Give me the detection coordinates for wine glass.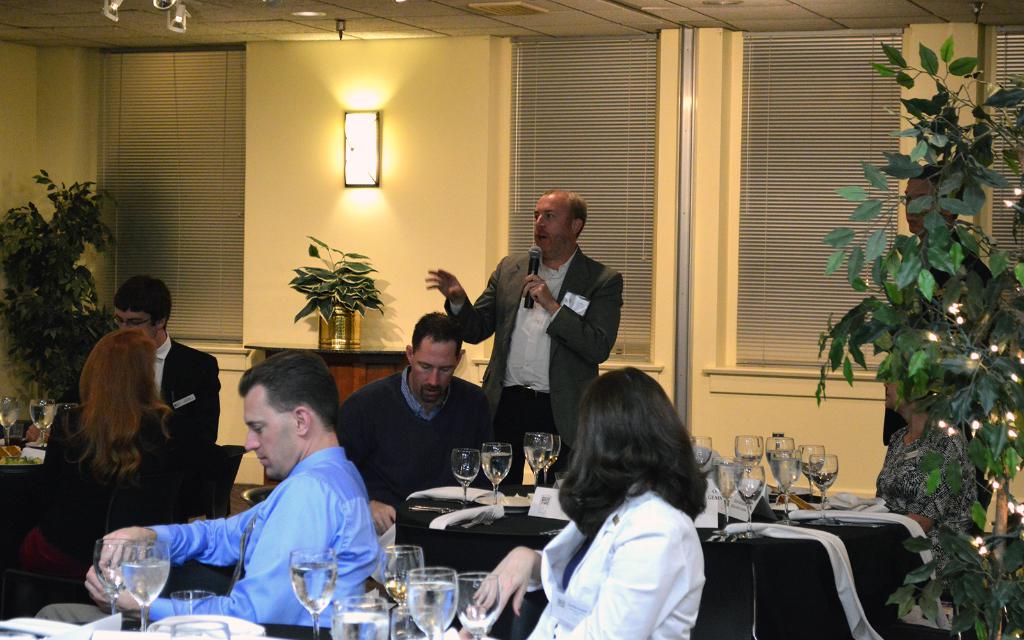
BBox(456, 450, 481, 510).
